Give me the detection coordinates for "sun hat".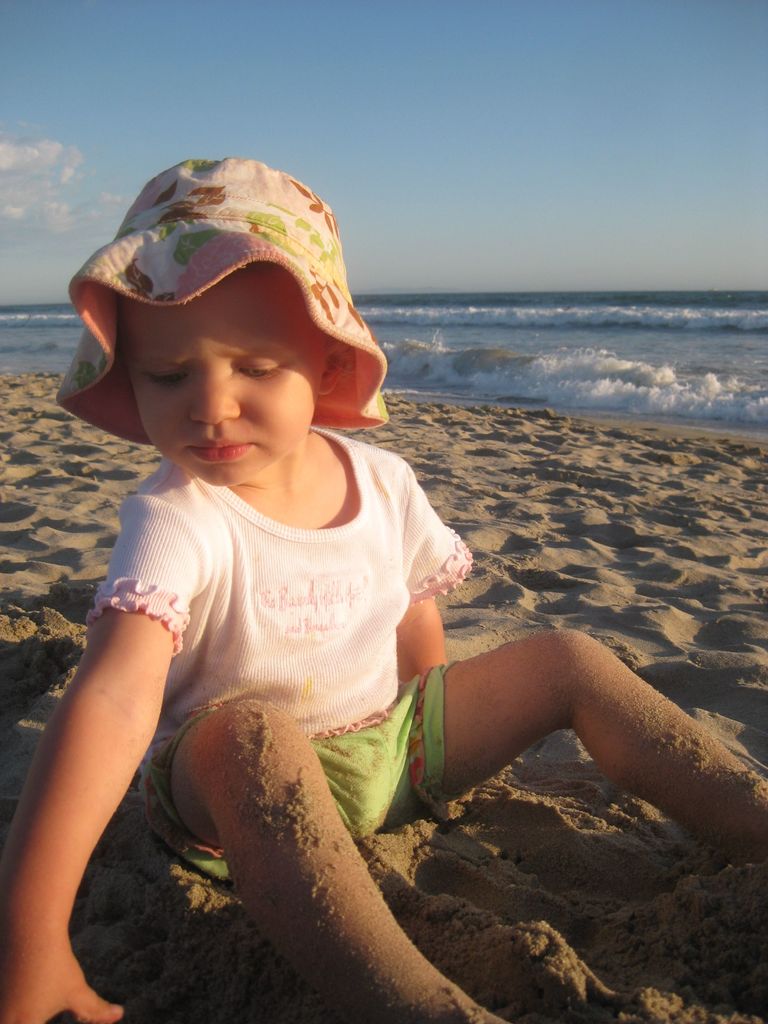
[59,159,394,445].
